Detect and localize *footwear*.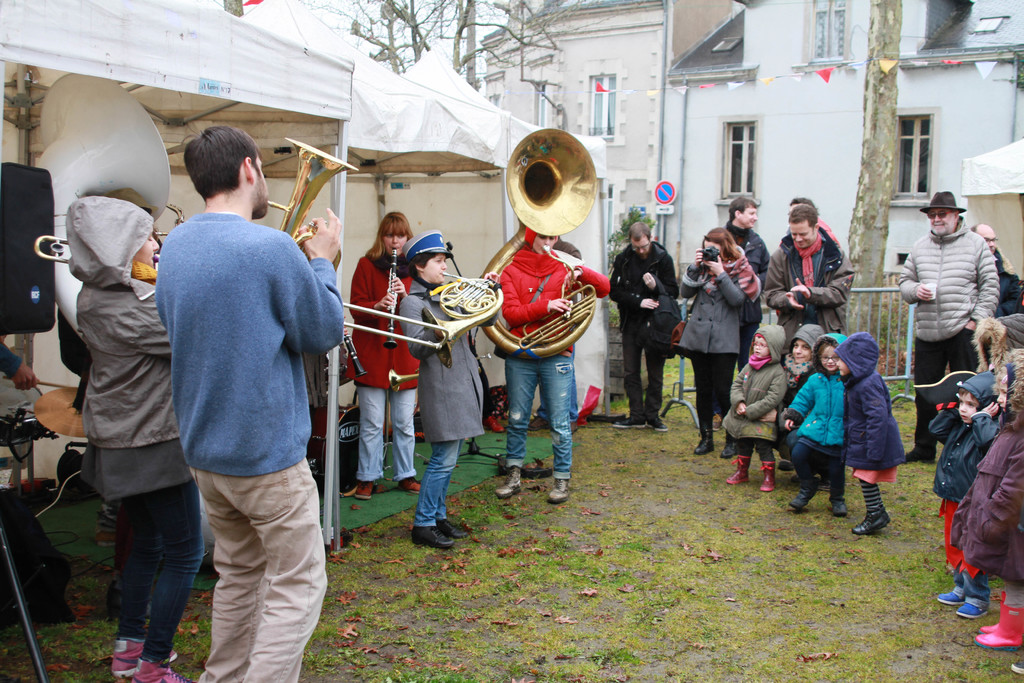
Localized at 647, 414, 666, 431.
